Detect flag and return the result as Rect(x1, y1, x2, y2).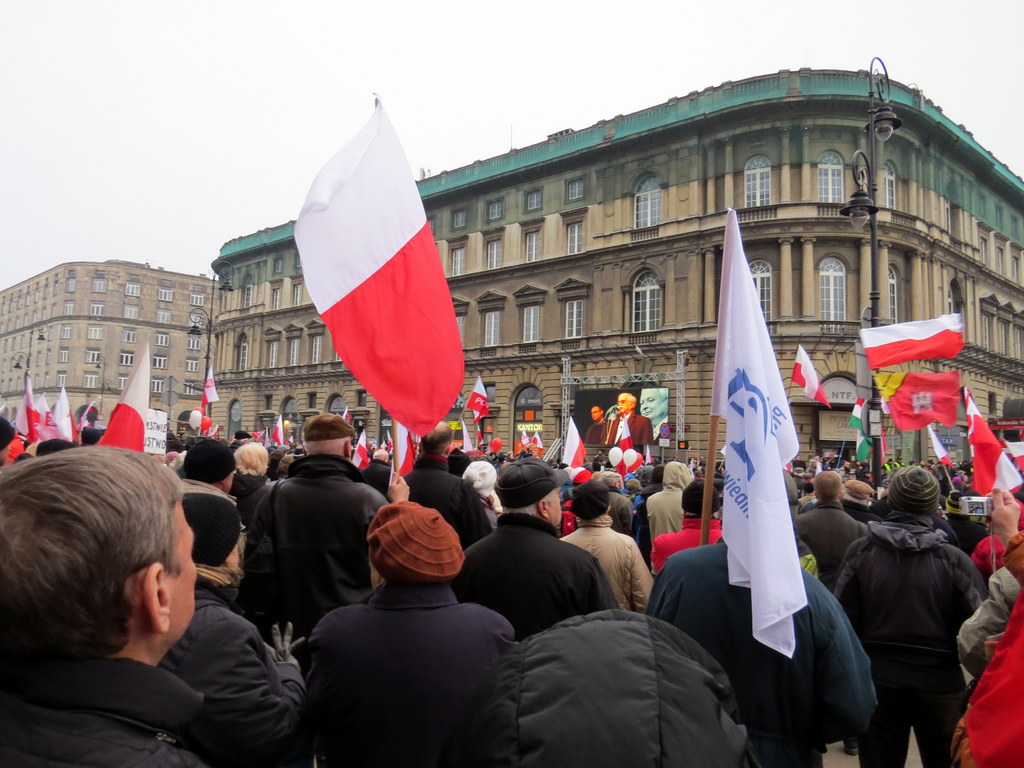
Rect(337, 404, 352, 420).
